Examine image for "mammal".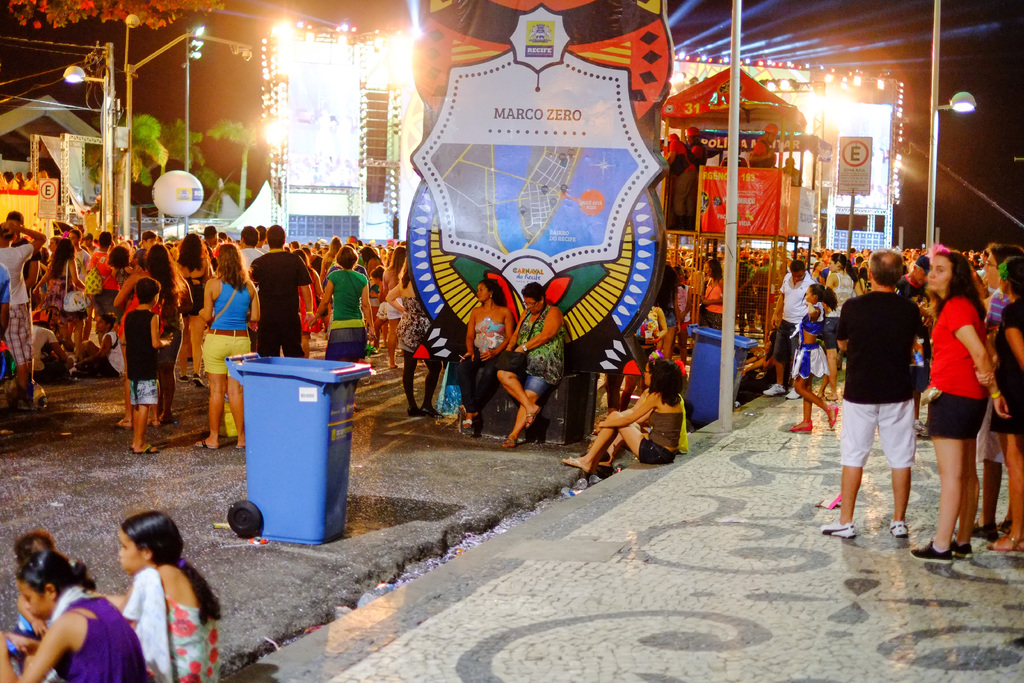
Examination result: 33 238 60 299.
